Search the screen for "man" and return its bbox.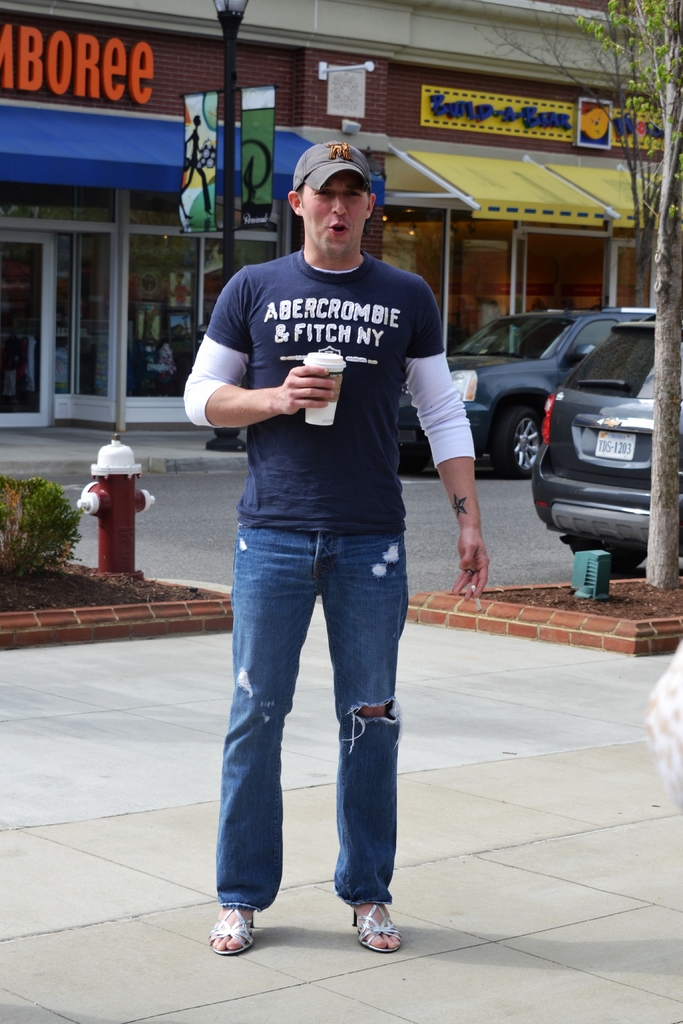
Found: left=190, top=143, right=468, bottom=920.
